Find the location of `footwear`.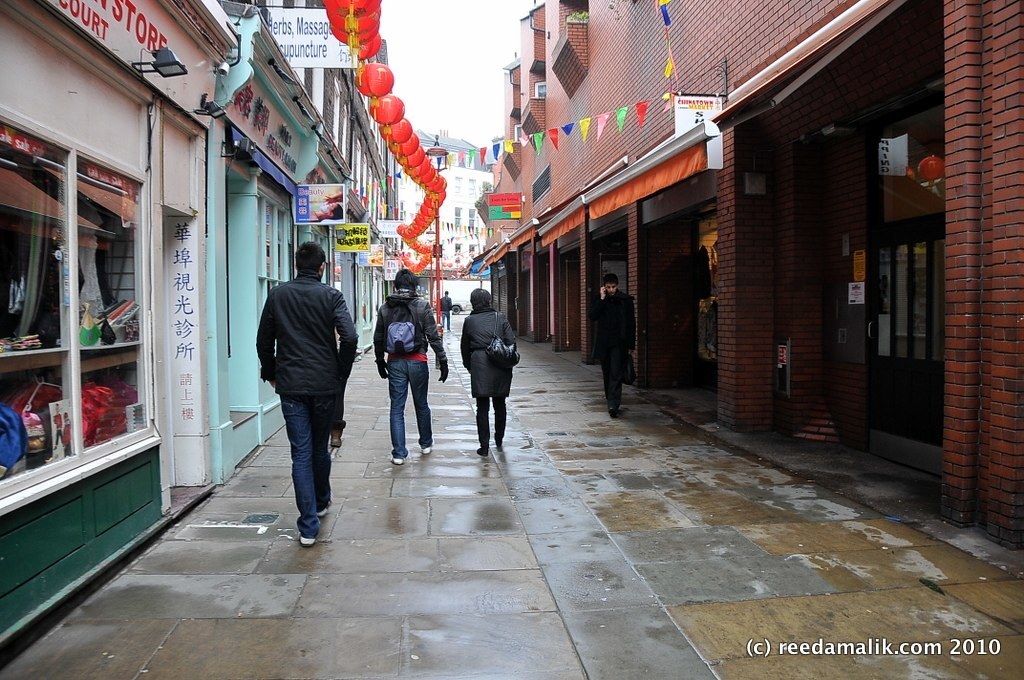
Location: {"left": 422, "top": 444, "right": 433, "bottom": 456}.
